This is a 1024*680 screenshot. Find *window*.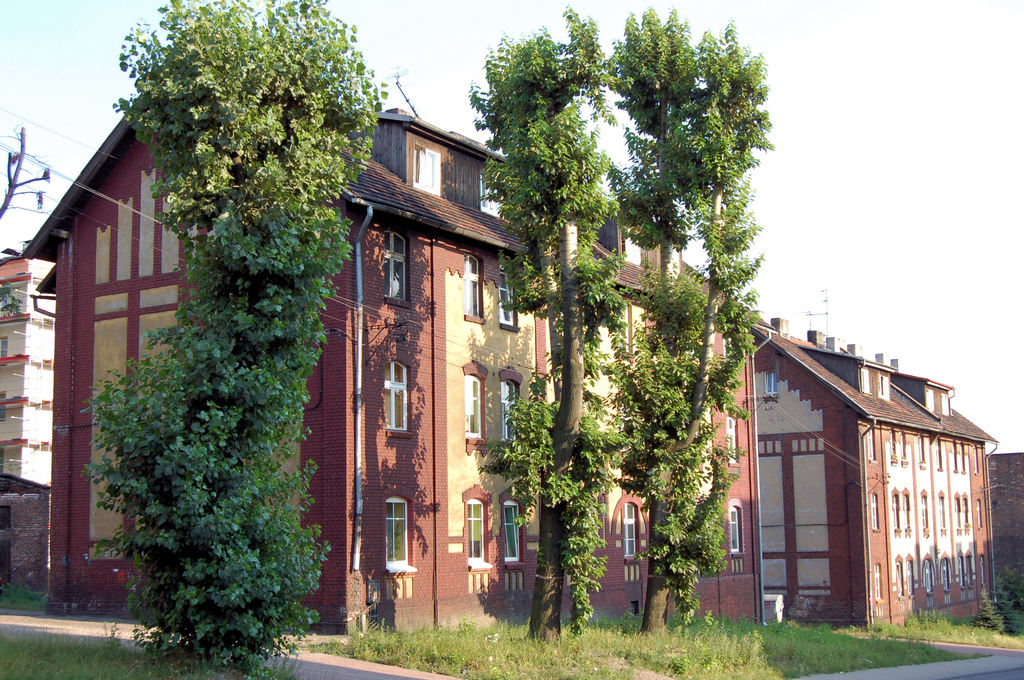
Bounding box: [921, 434, 924, 461].
